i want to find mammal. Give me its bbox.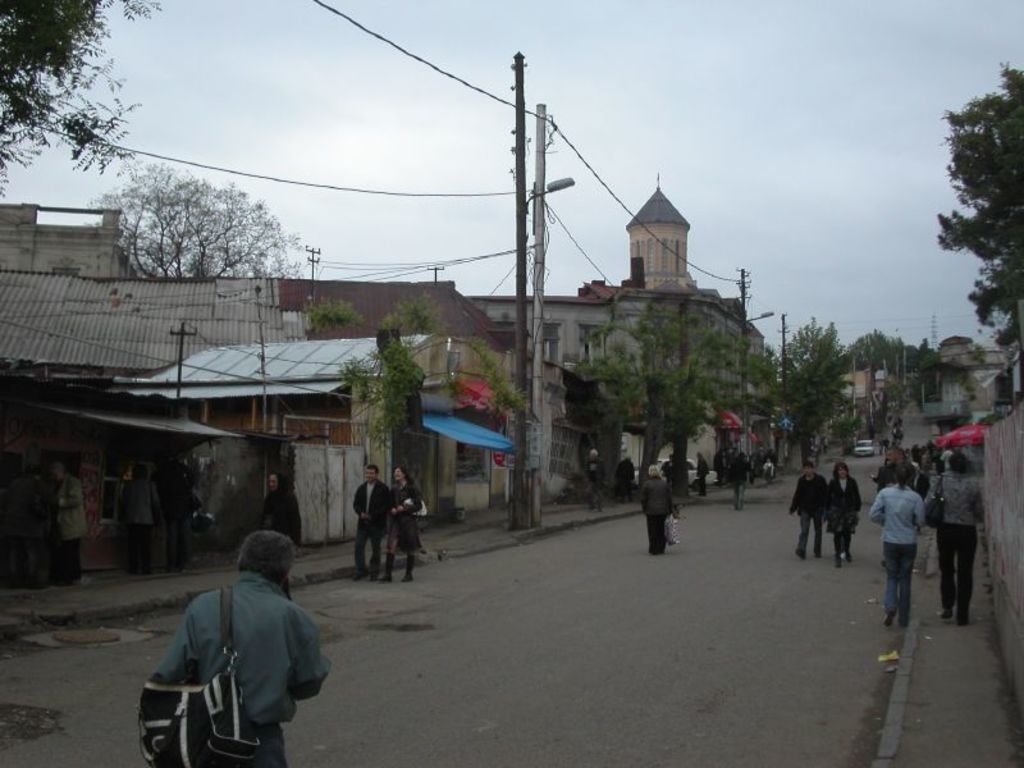
select_region(771, 448, 777, 466).
